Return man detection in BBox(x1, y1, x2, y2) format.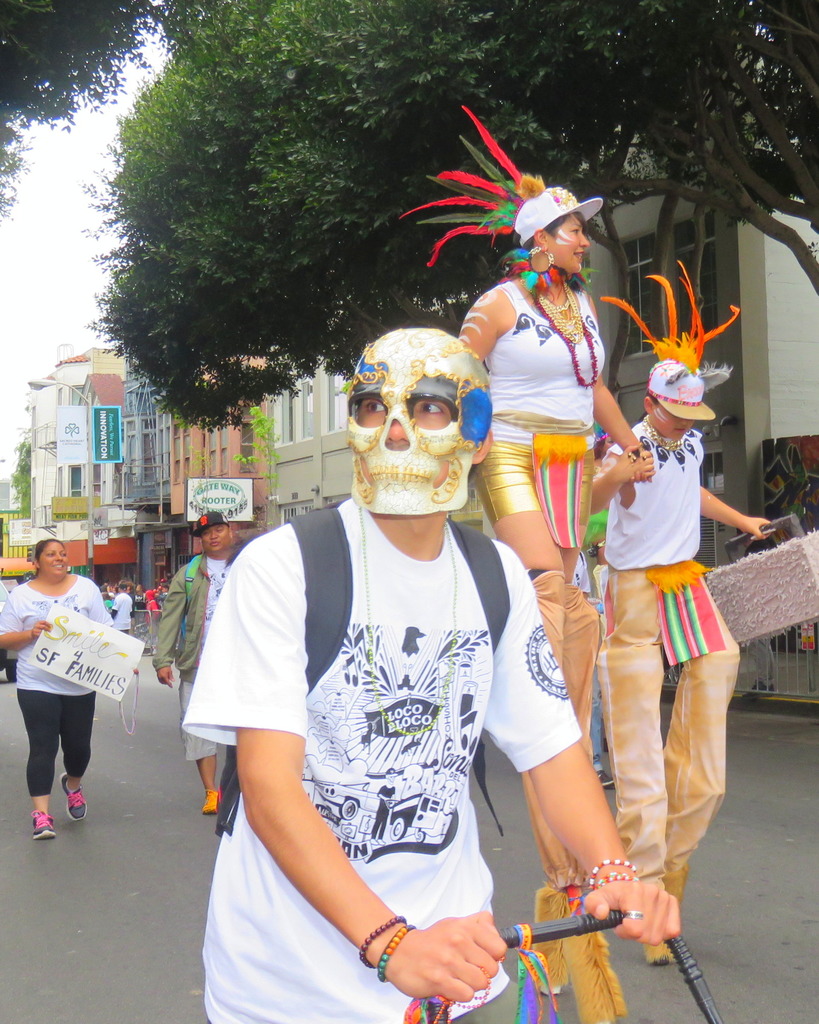
BBox(134, 584, 153, 657).
